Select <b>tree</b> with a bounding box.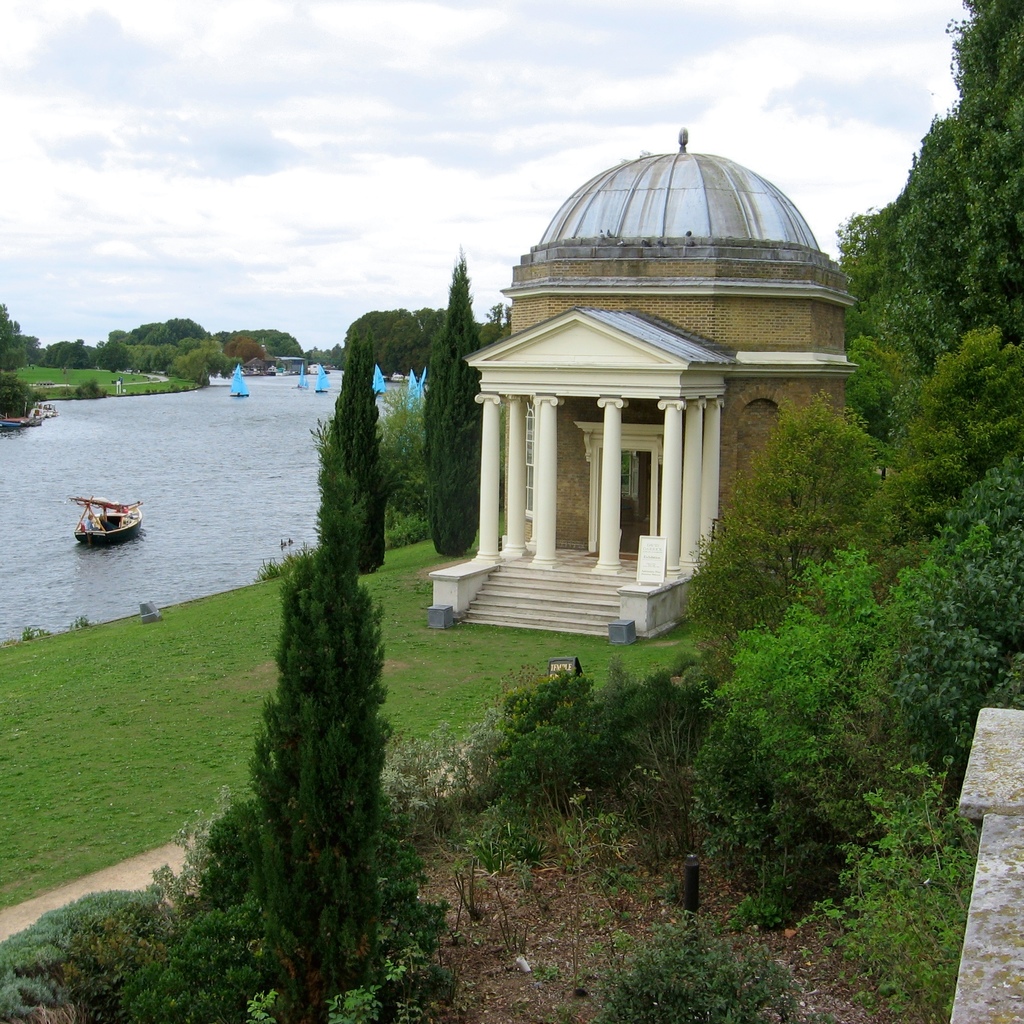
pyautogui.locateOnScreen(369, 393, 442, 536).
